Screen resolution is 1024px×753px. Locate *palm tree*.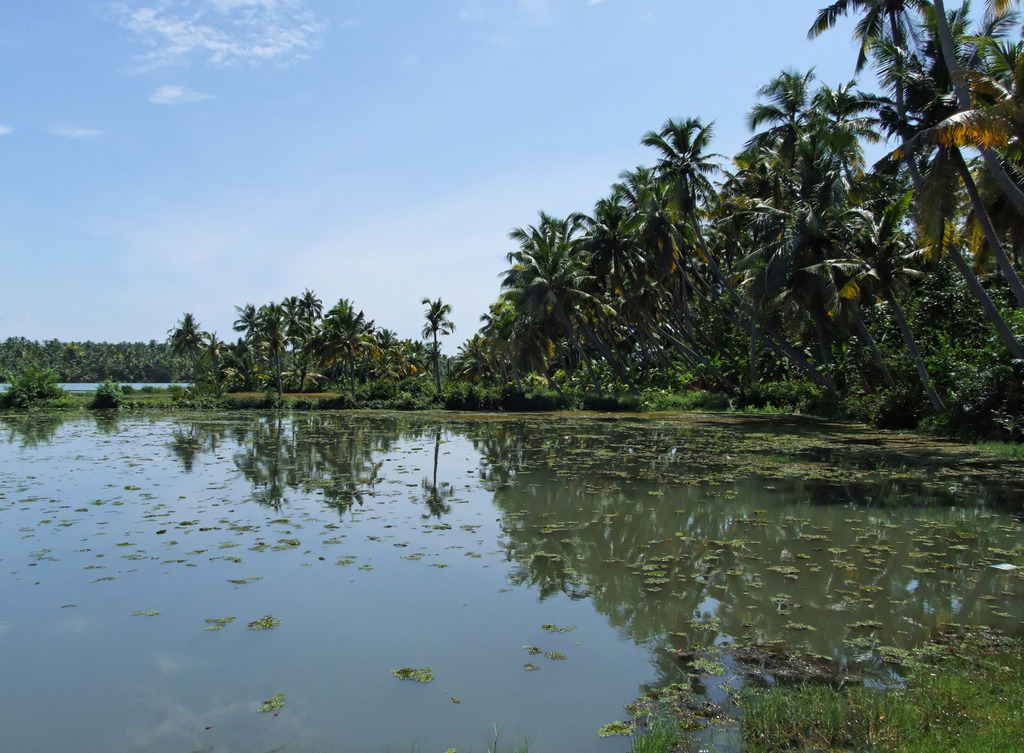
locate(645, 139, 708, 434).
